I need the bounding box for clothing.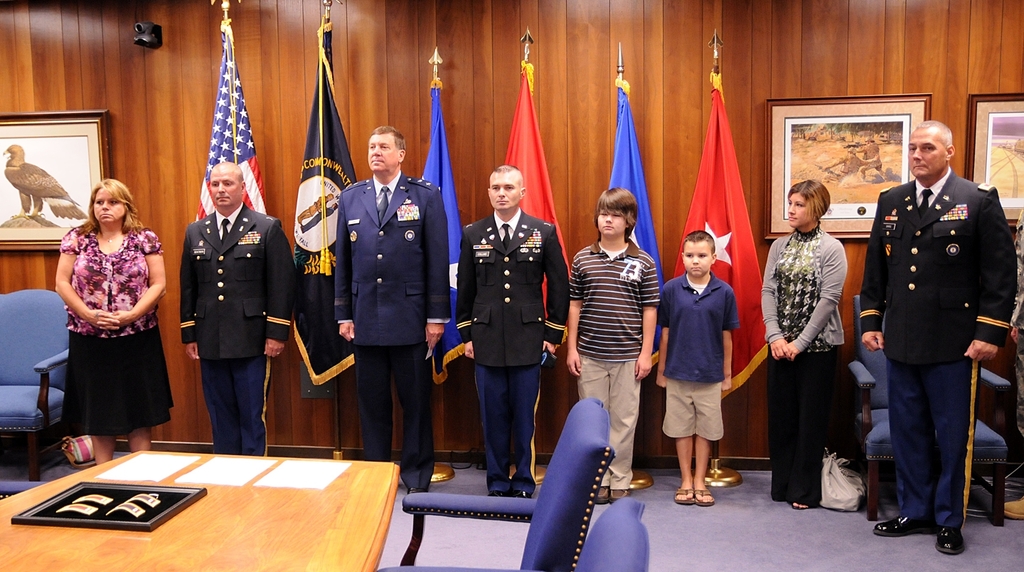
Here it is: bbox(754, 216, 849, 503).
